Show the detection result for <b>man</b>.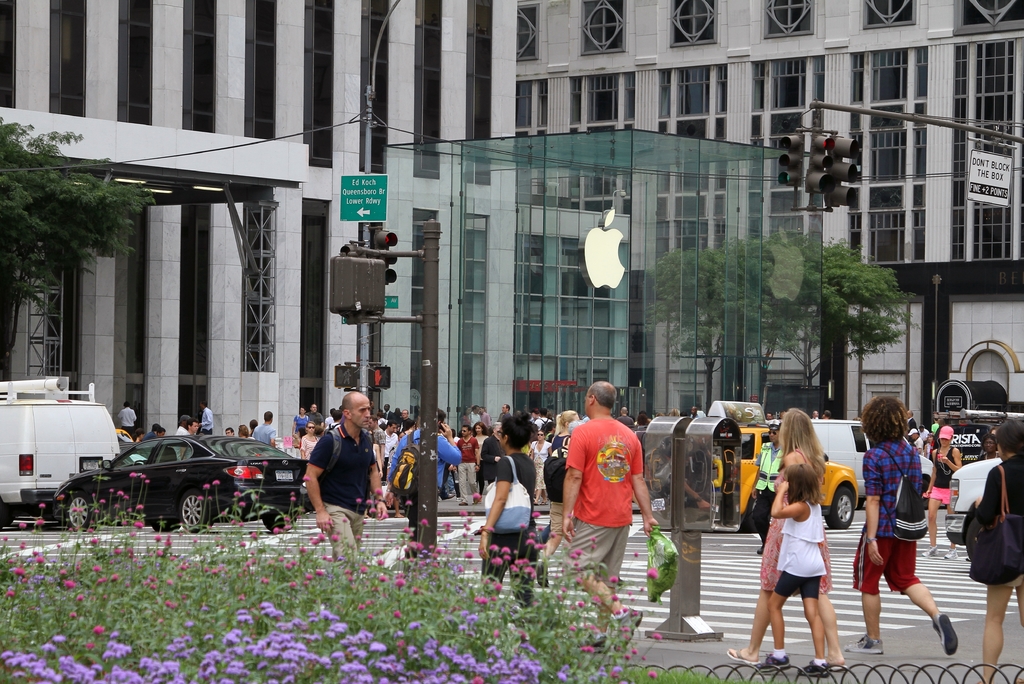
[616, 403, 639, 428].
